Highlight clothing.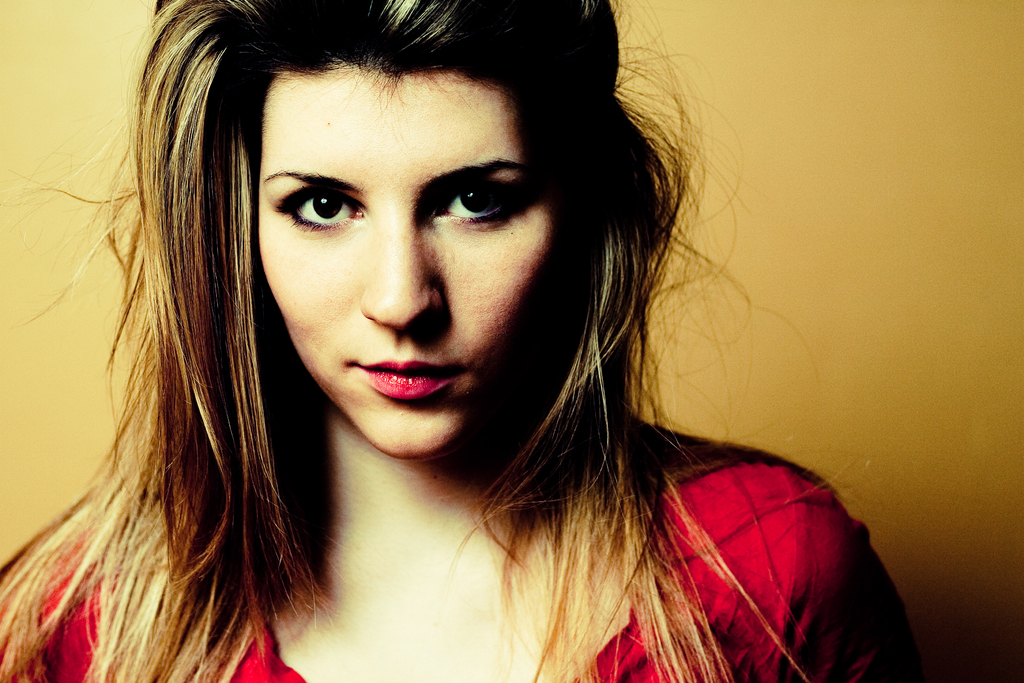
Highlighted region: {"x1": 0, "y1": 422, "x2": 913, "y2": 682}.
